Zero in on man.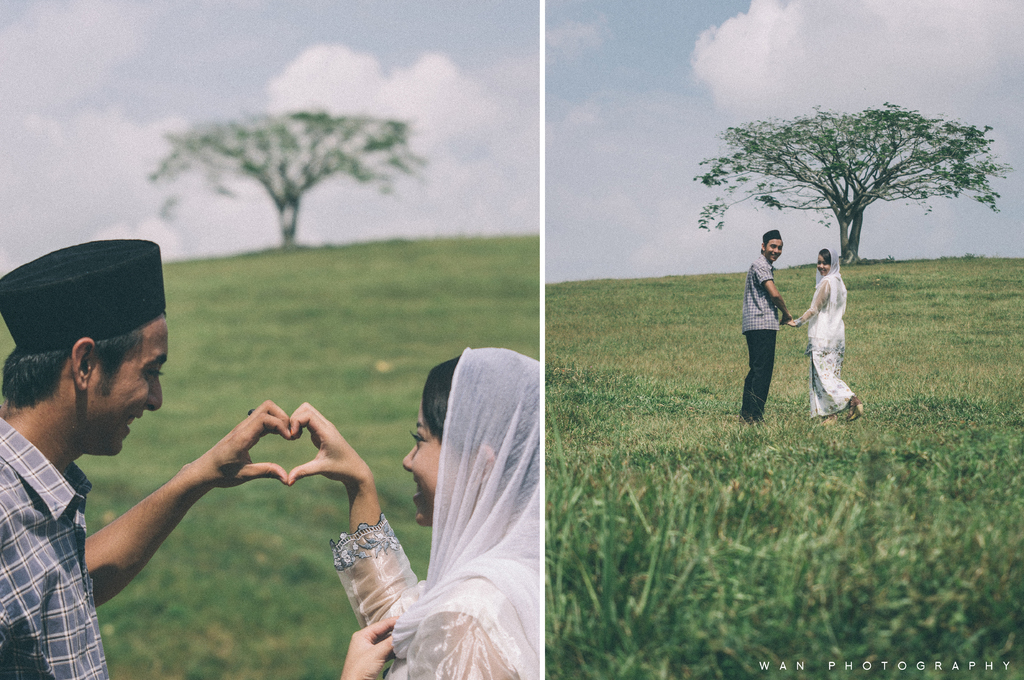
Zeroed in: 4 248 301 644.
